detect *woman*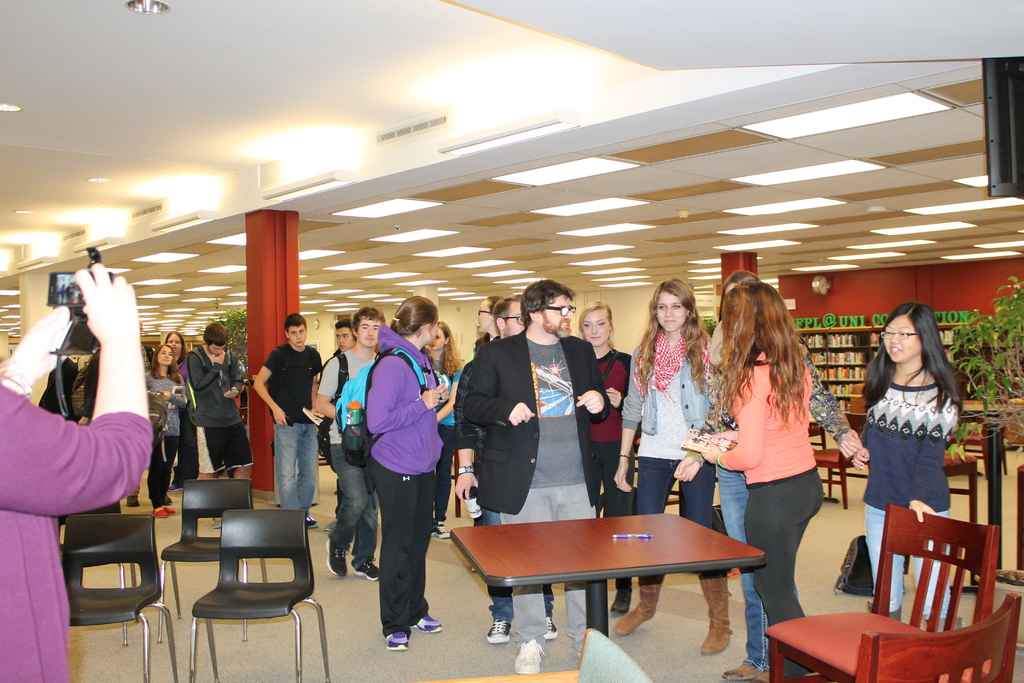
(left=163, top=325, right=204, bottom=488)
